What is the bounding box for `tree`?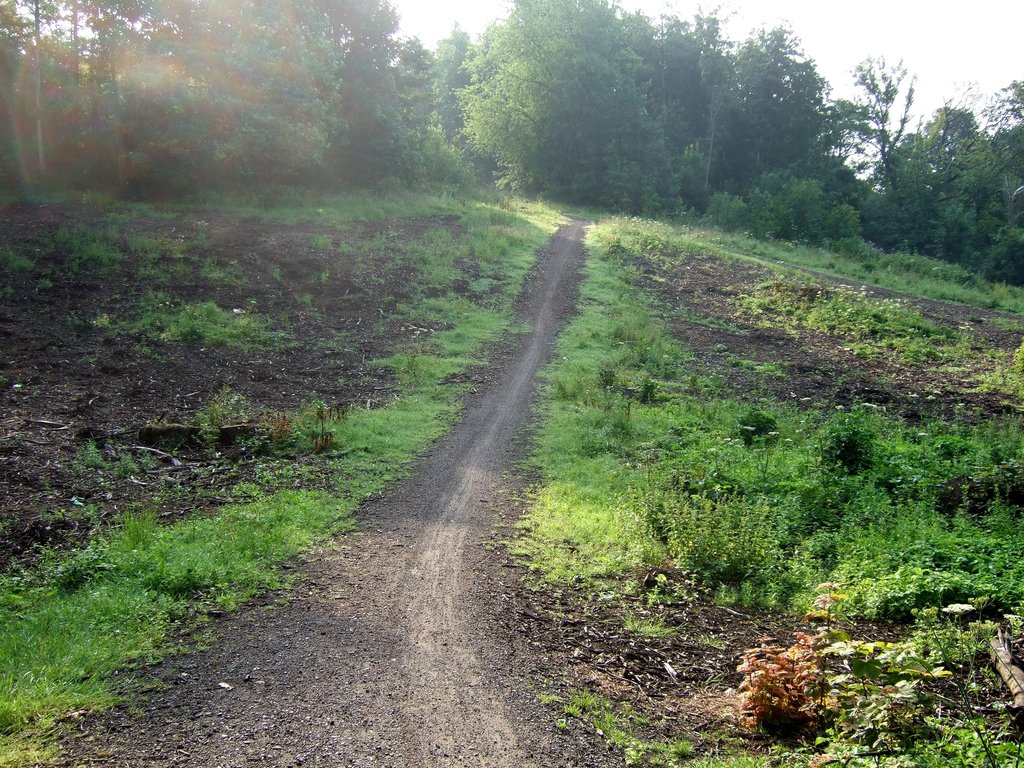
726,17,828,214.
